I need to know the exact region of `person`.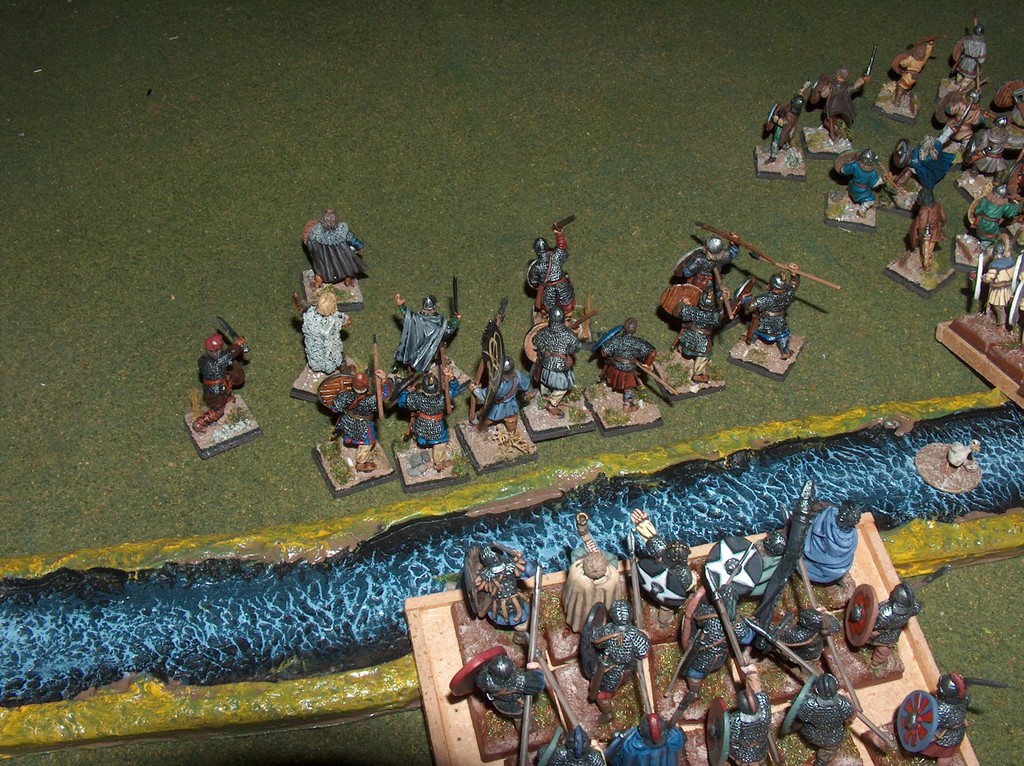
Region: box=[470, 547, 529, 621].
